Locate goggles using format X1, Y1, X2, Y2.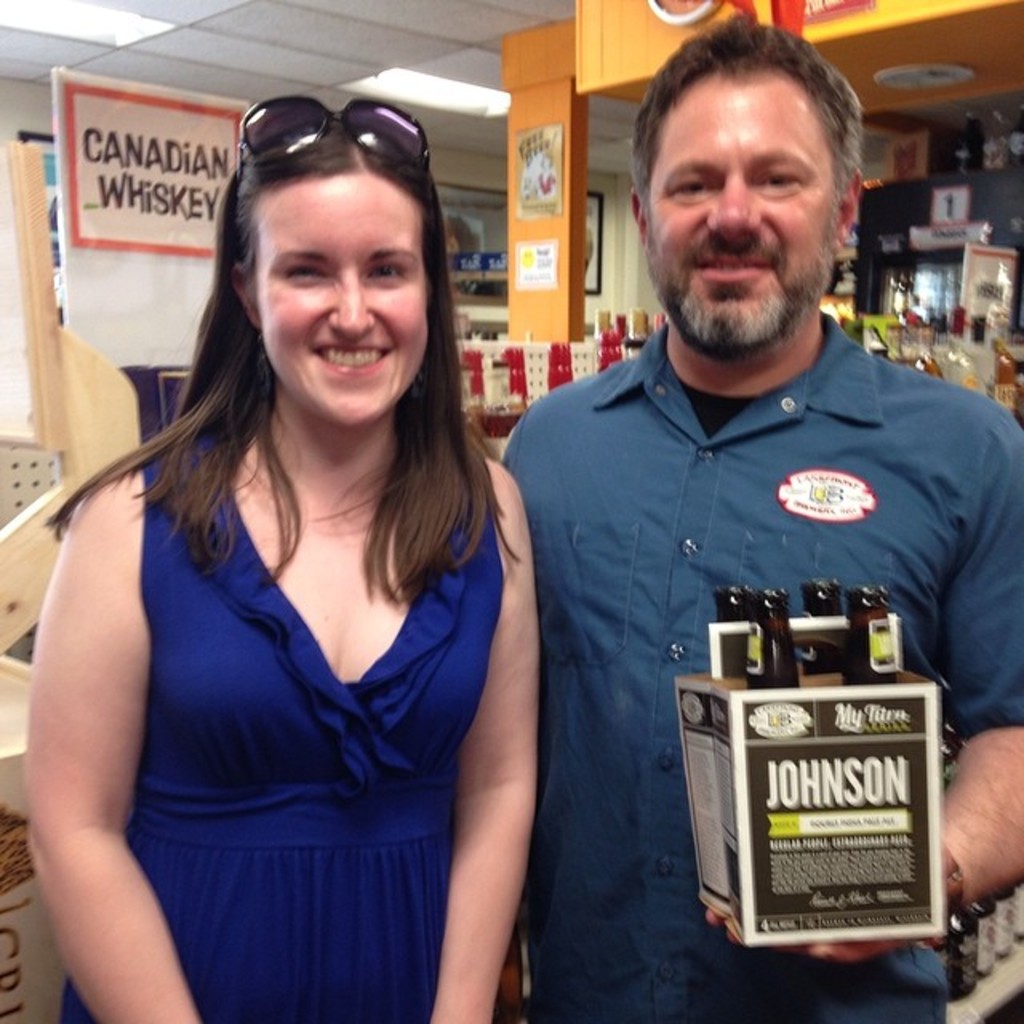
235, 90, 437, 171.
